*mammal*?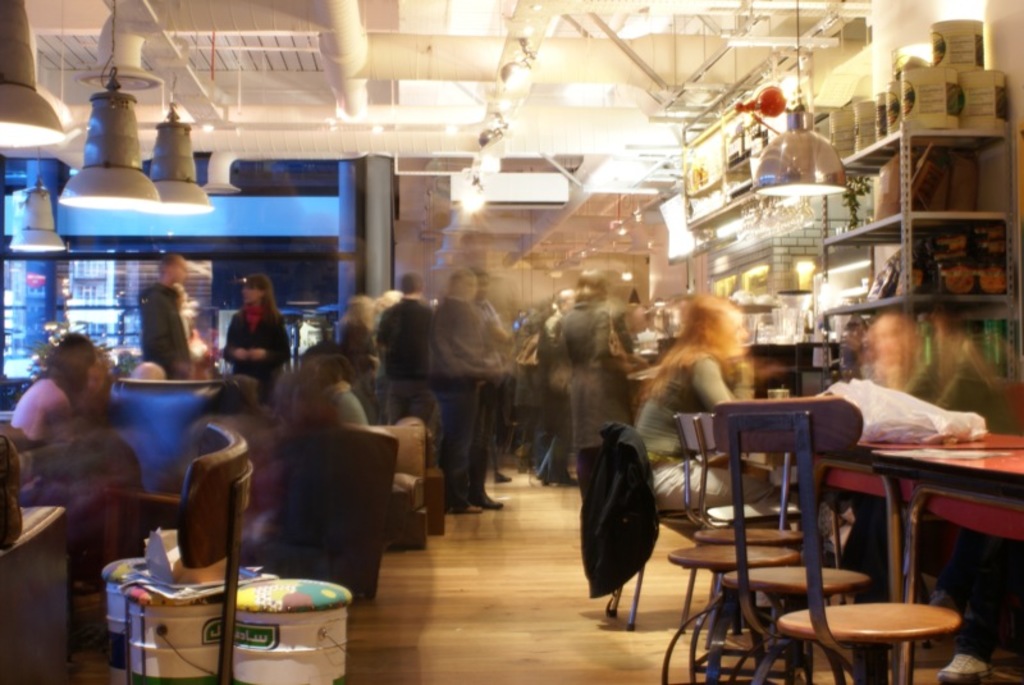
[left=636, top=291, right=773, bottom=510]
